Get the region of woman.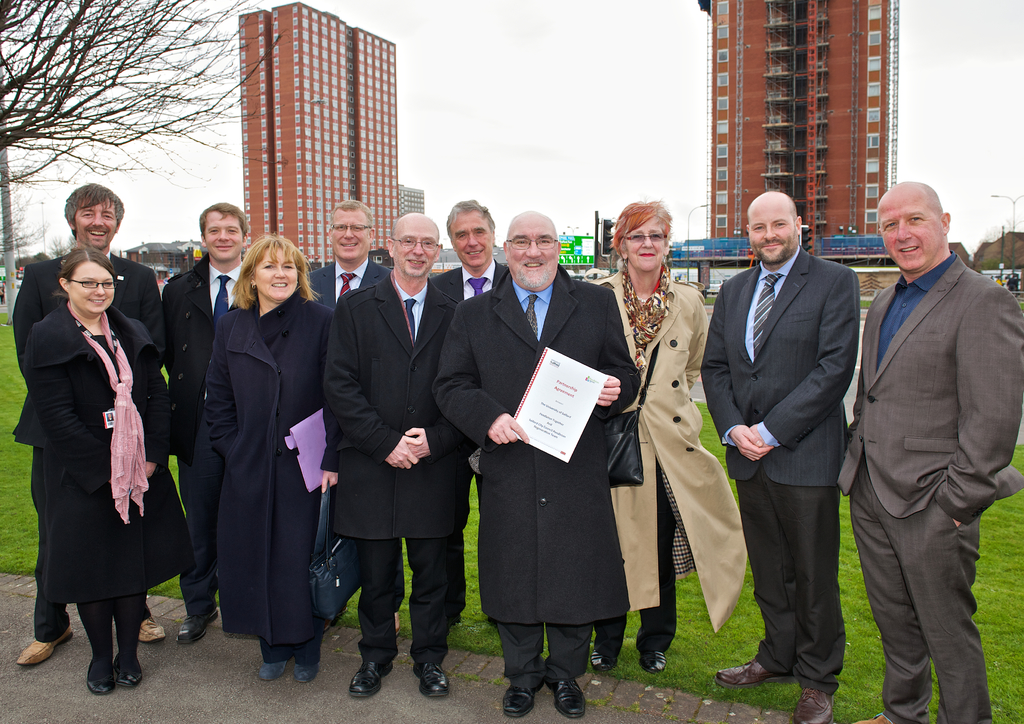
x1=26 y1=230 x2=175 y2=680.
